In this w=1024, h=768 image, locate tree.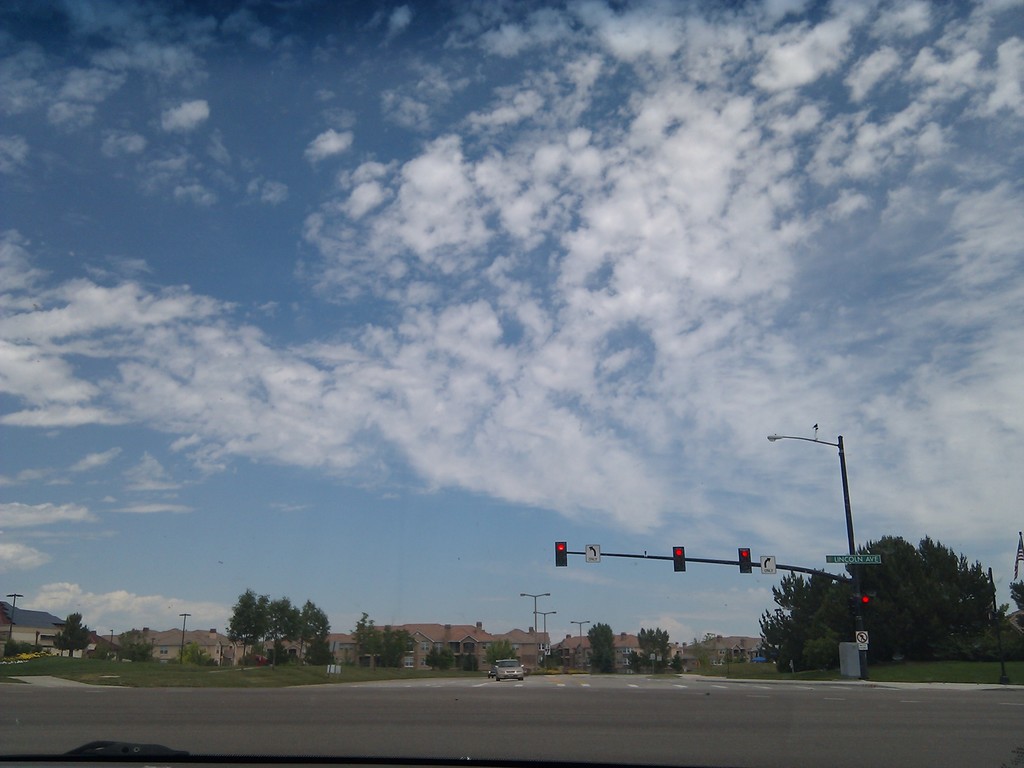
Bounding box: l=298, t=596, r=326, b=659.
